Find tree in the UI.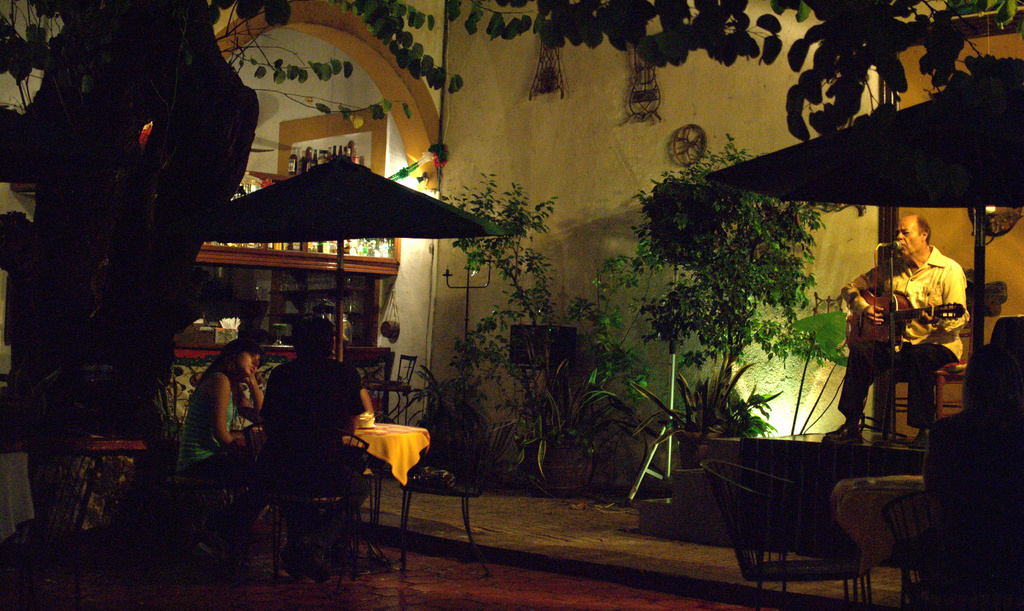
UI element at 0/0/1023/142.
